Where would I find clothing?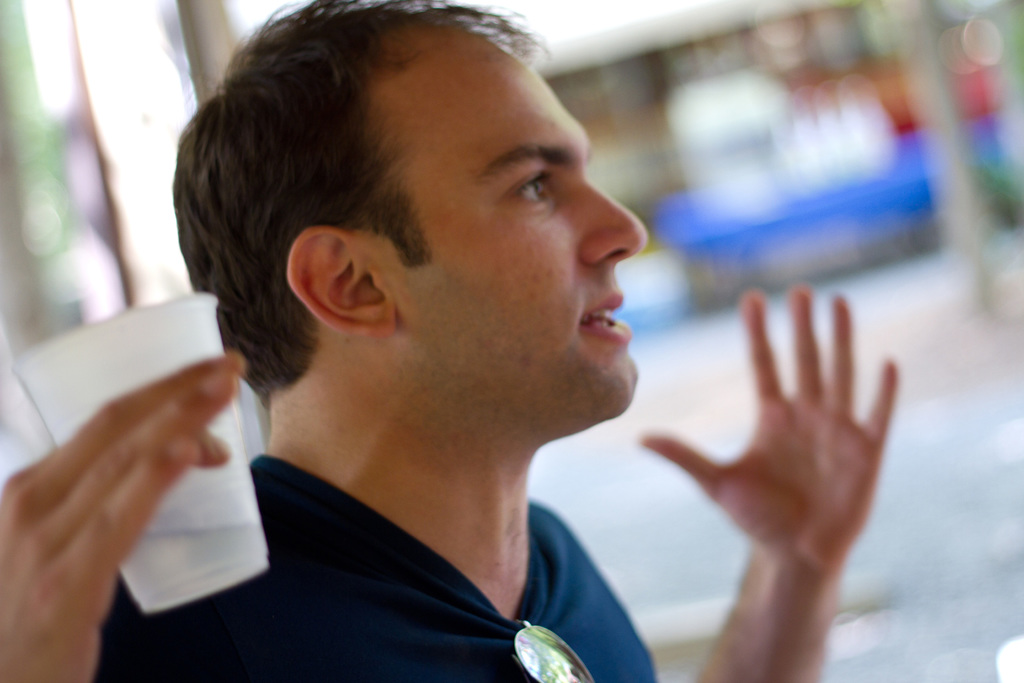
At left=100, top=408, right=681, bottom=673.
